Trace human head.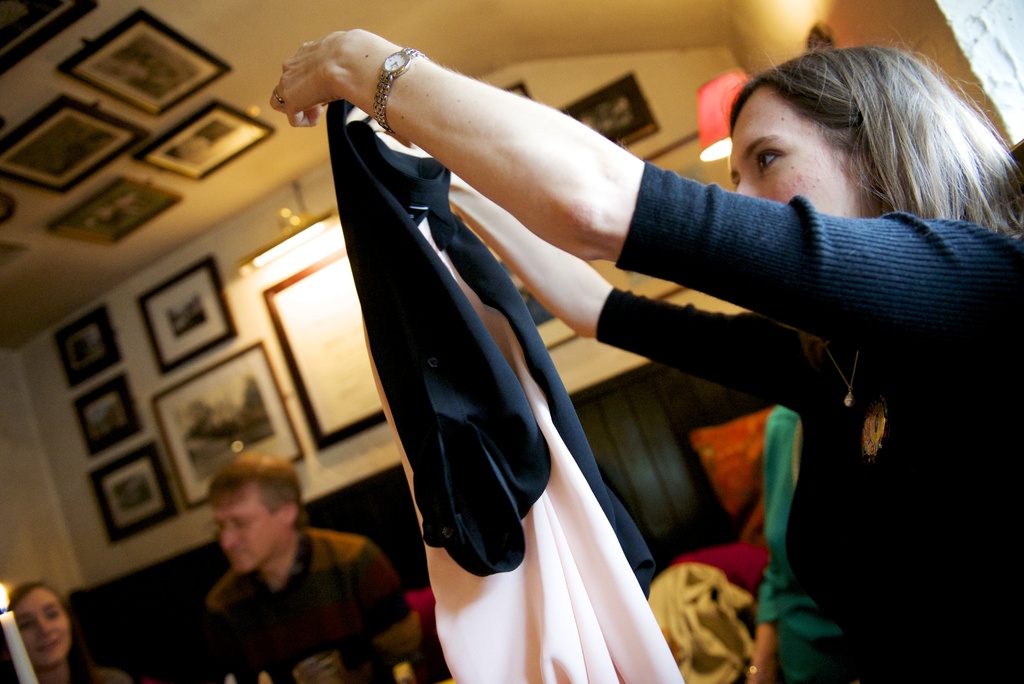
Traced to detection(205, 446, 310, 578).
